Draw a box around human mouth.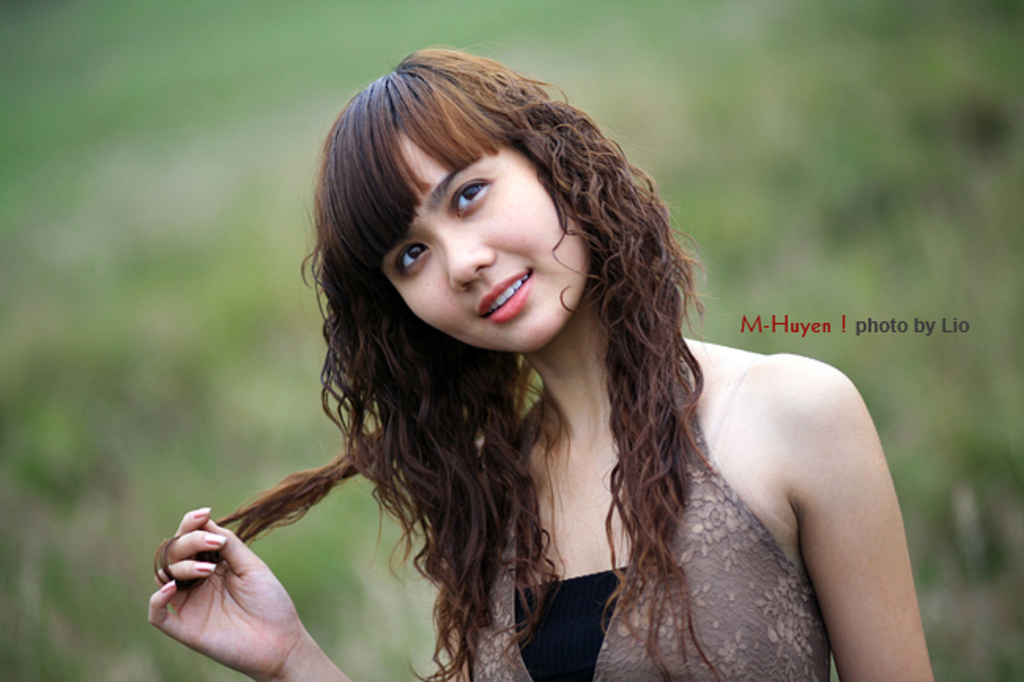
[x1=479, y1=269, x2=532, y2=318].
